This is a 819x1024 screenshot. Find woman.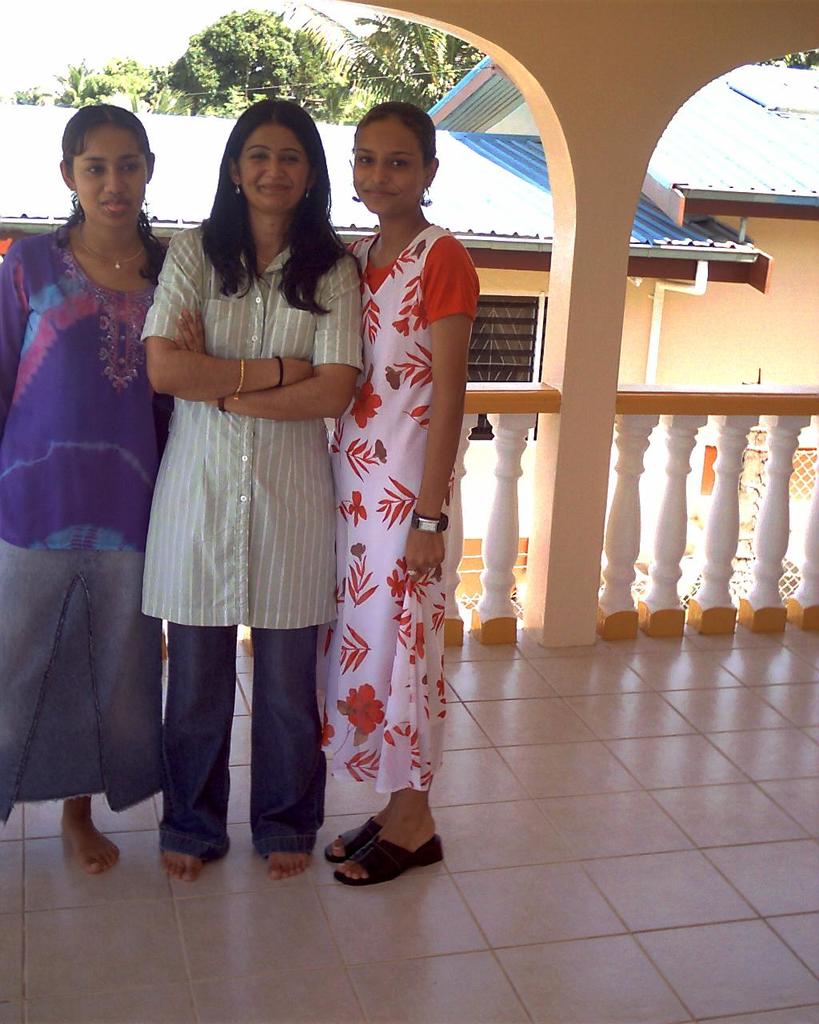
Bounding box: bbox(129, 111, 359, 823).
